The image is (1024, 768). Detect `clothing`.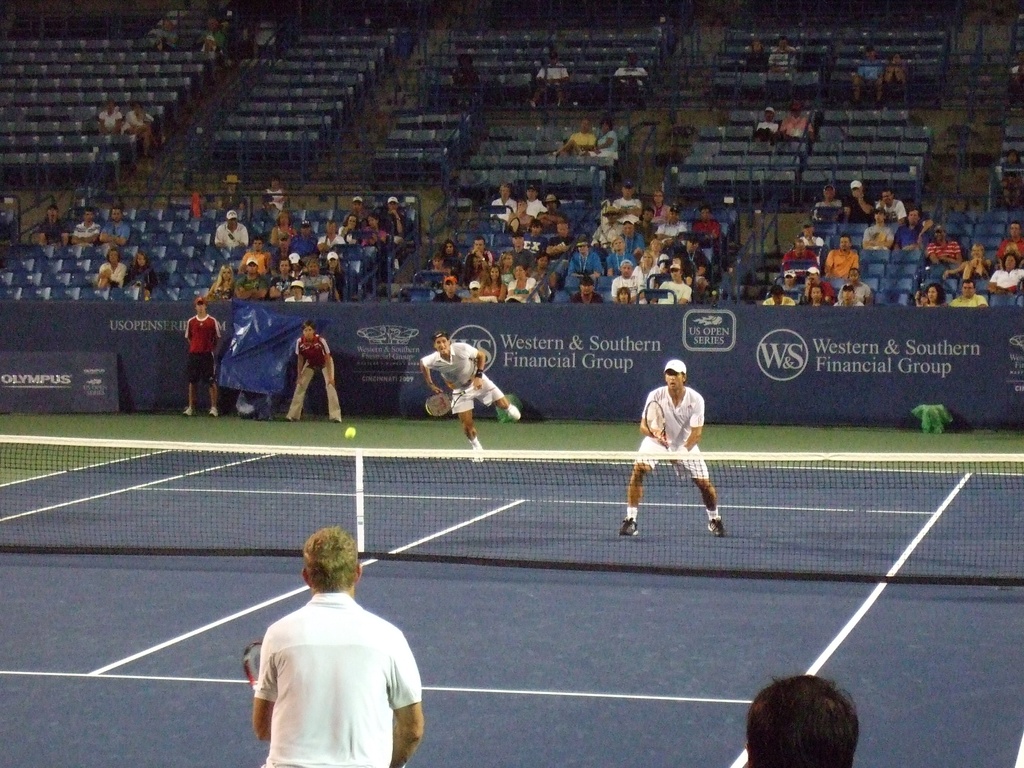
Detection: (left=776, top=279, right=801, bottom=292).
